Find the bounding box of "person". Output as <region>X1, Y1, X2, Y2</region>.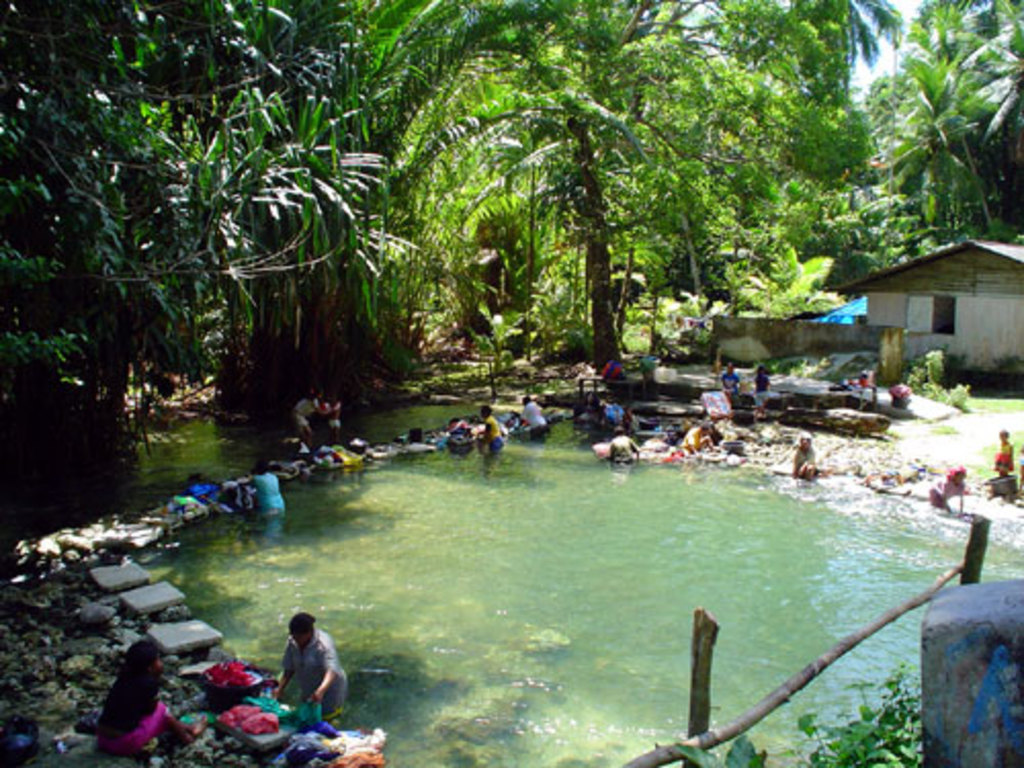
<region>590, 348, 639, 389</region>.
